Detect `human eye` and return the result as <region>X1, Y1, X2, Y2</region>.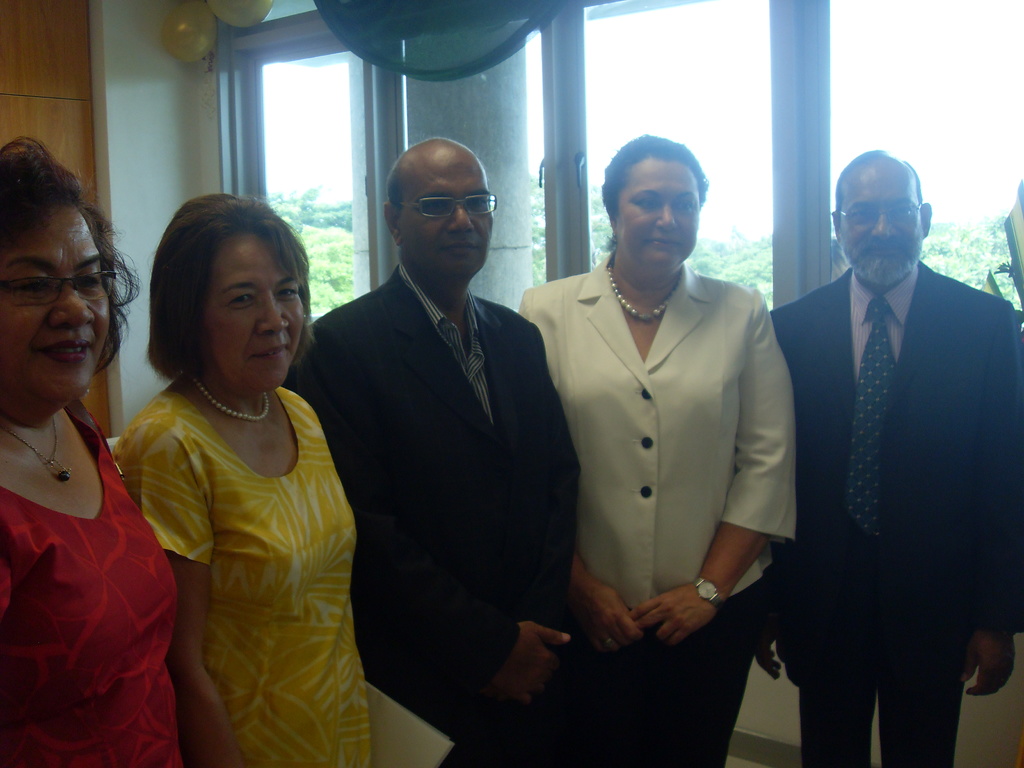
<region>888, 205, 913, 216</region>.
